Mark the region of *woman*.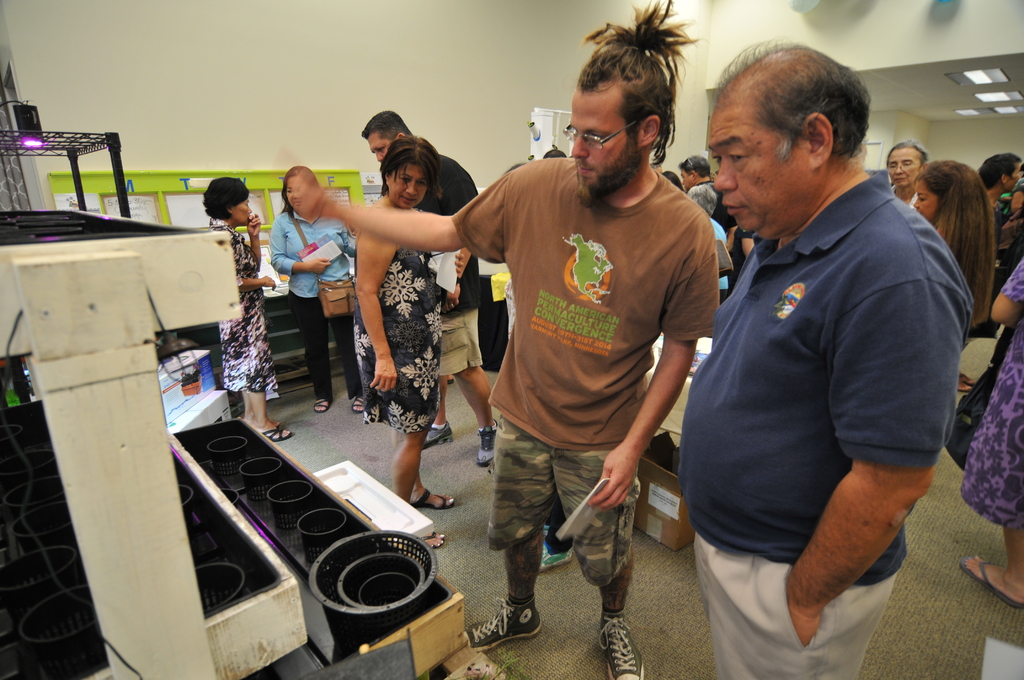
Region: rect(269, 163, 369, 414).
